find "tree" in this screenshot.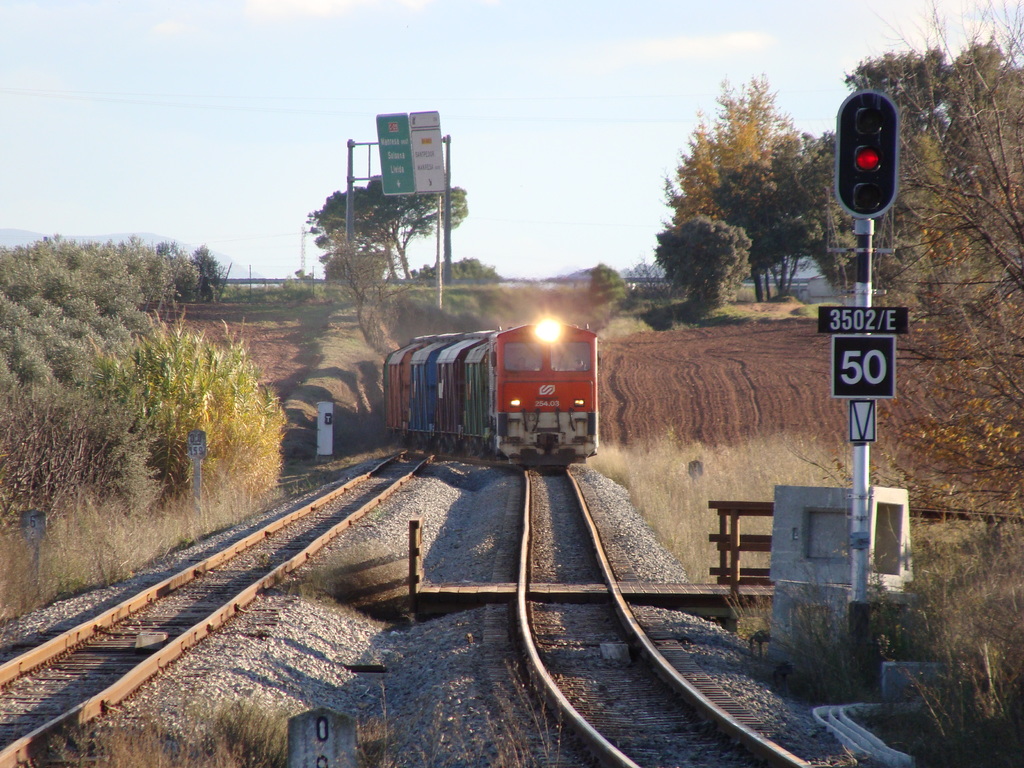
The bounding box for "tree" is <bbox>927, 36, 1023, 314</bbox>.
